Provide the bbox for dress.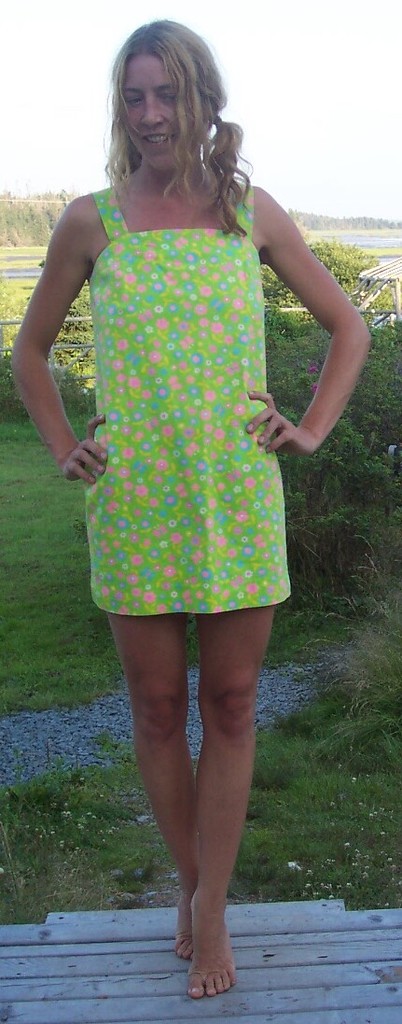
Rect(83, 183, 290, 616).
